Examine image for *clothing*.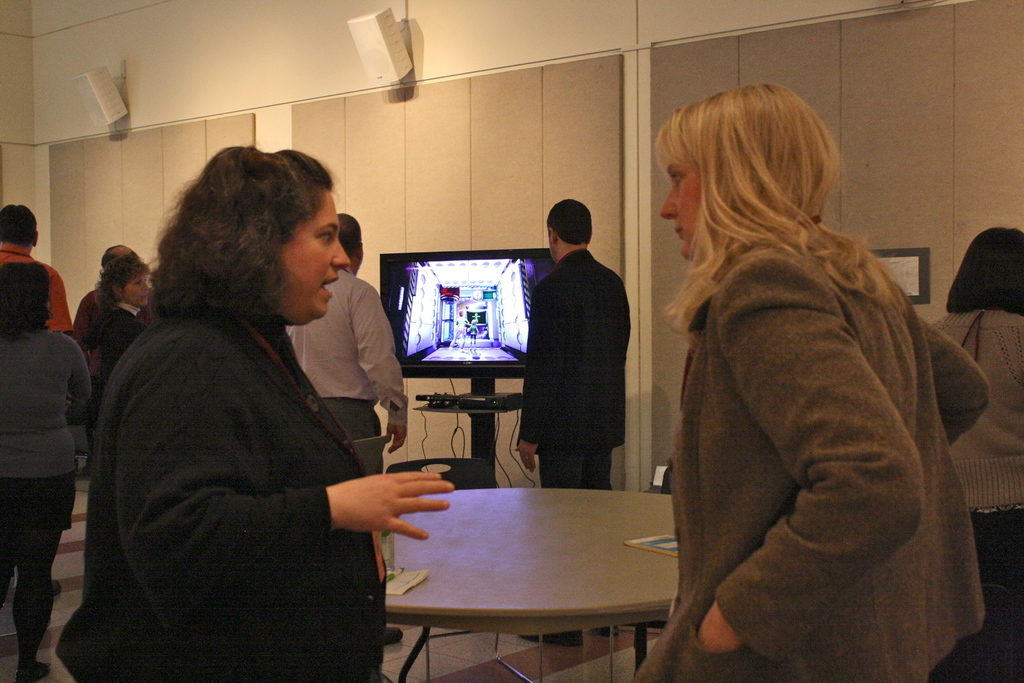
Examination result: x1=88 y1=299 x2=140 y2=383.
